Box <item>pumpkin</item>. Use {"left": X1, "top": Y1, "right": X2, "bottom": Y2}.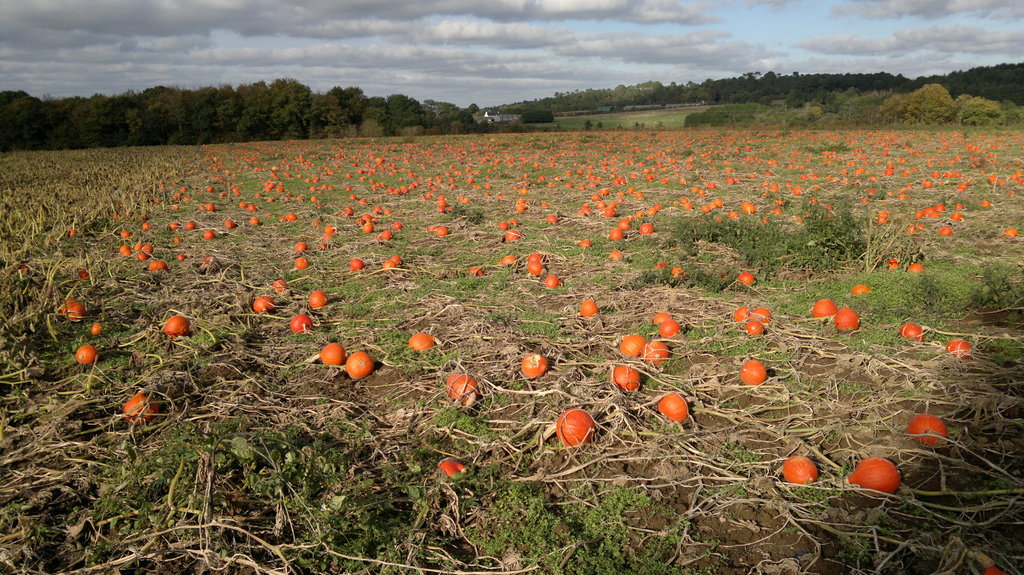
{"left": 307, "top": 287, "right": 332, "bottom": 309}.
